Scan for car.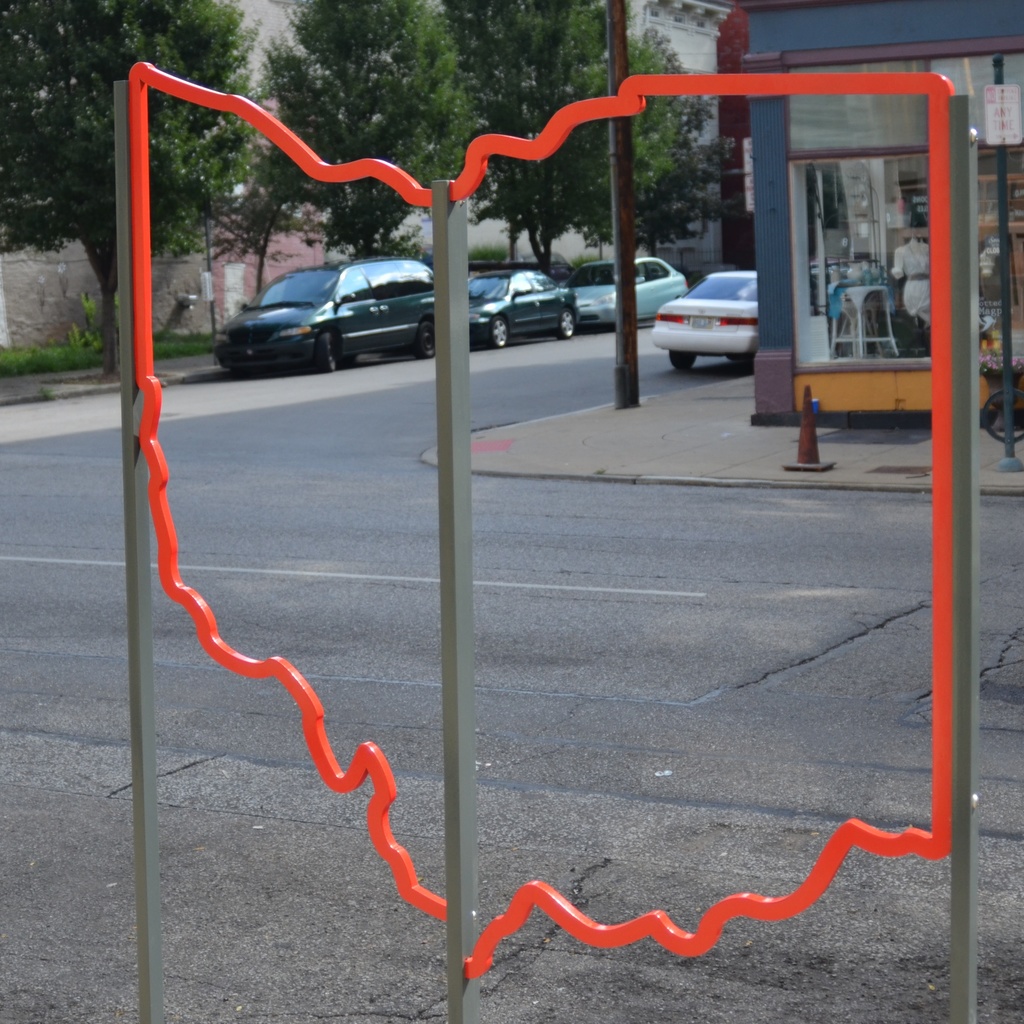
Scan result: {"left": 465, "top": 267, "right": 584, "bottom": 342}.
